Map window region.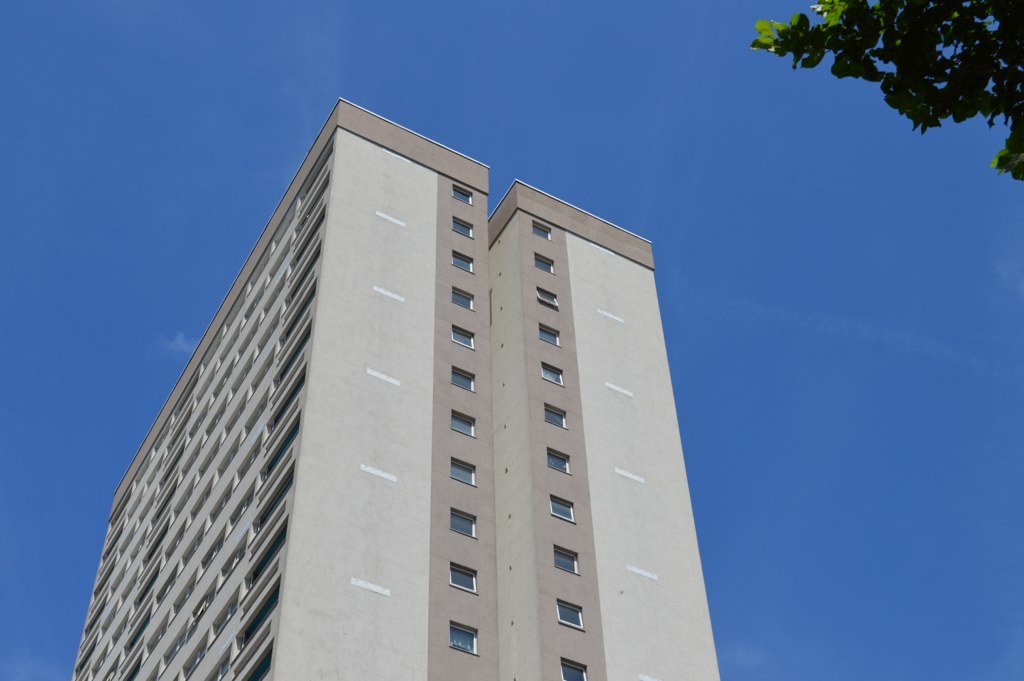
Mapped to [left=539, top=330, right=557, bottom=343].
